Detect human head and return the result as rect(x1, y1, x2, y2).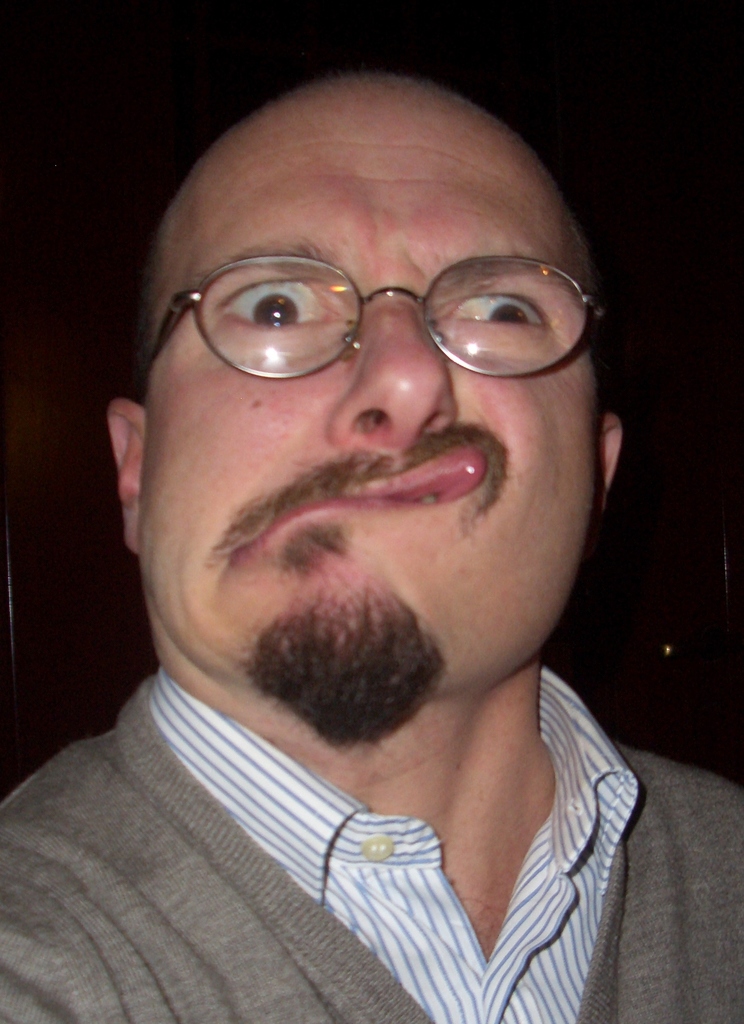
rect(142, 83, 623, 569).
